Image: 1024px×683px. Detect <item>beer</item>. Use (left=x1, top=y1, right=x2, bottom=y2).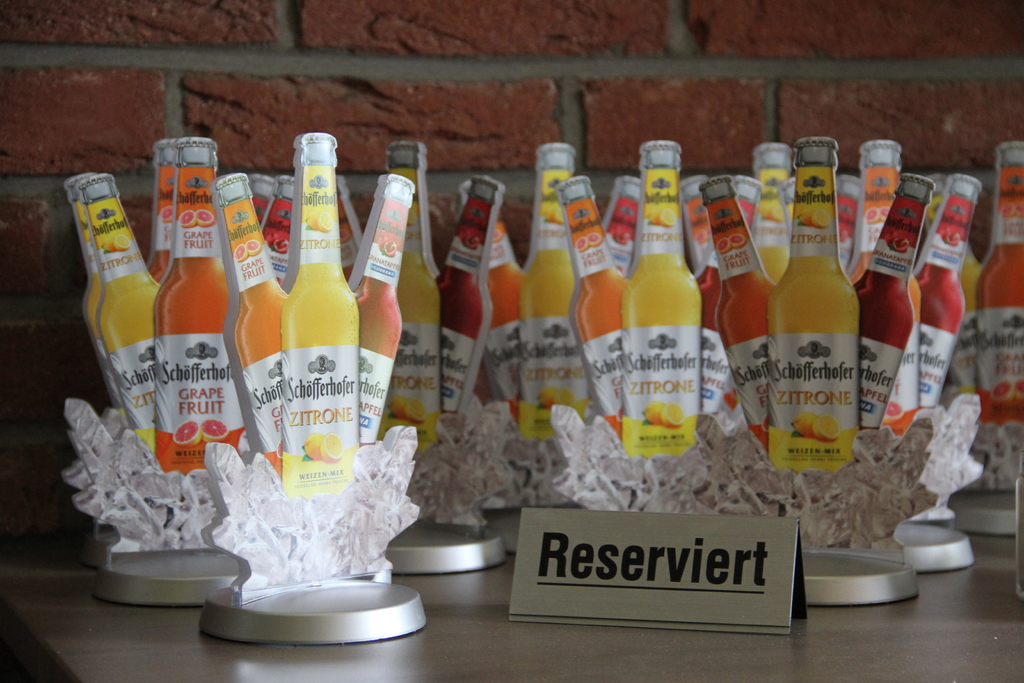
(left=765, top=135, right=864, bottom=490).
